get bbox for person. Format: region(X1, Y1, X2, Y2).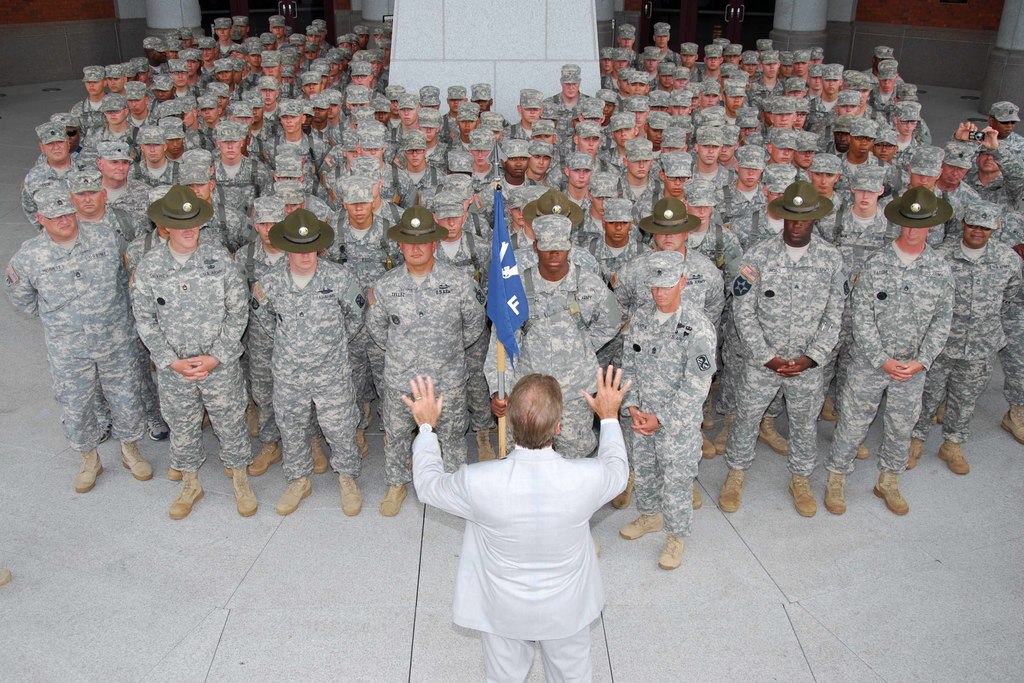
region(342, 174, 412, 283).
